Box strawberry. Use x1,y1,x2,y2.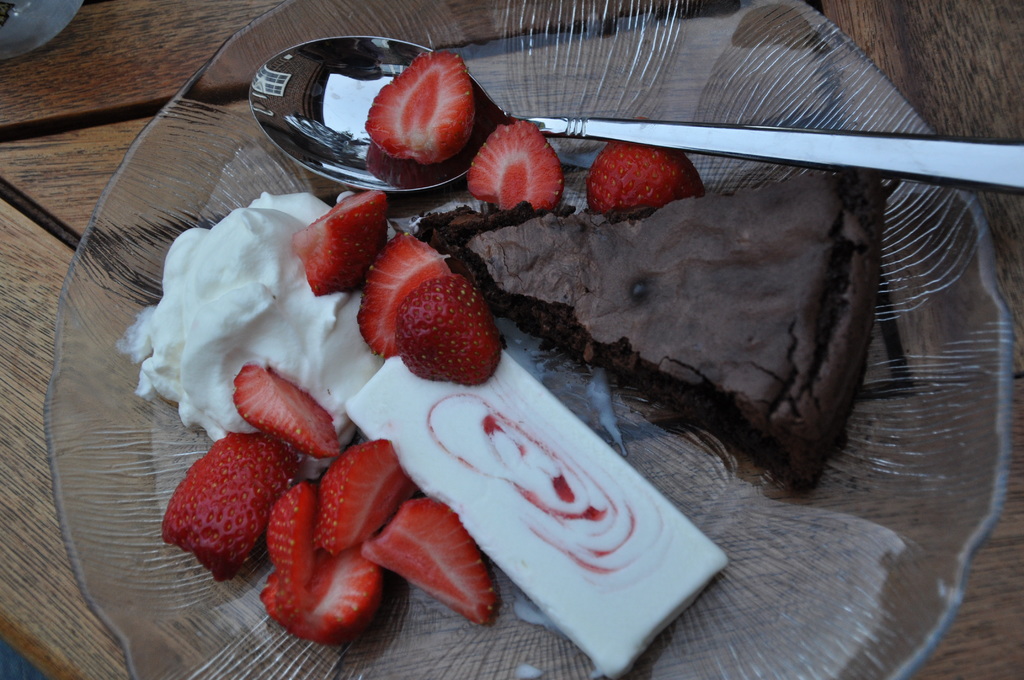
259,476,319,618.
